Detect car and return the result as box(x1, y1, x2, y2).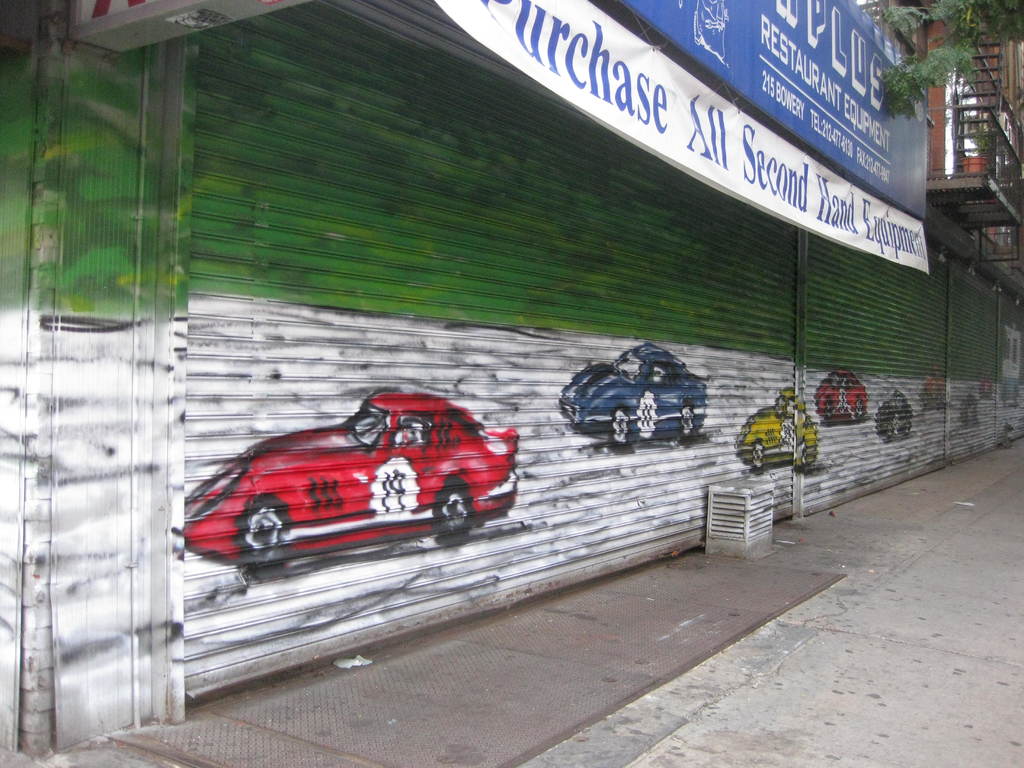
box(808, 377, 870, 420).
